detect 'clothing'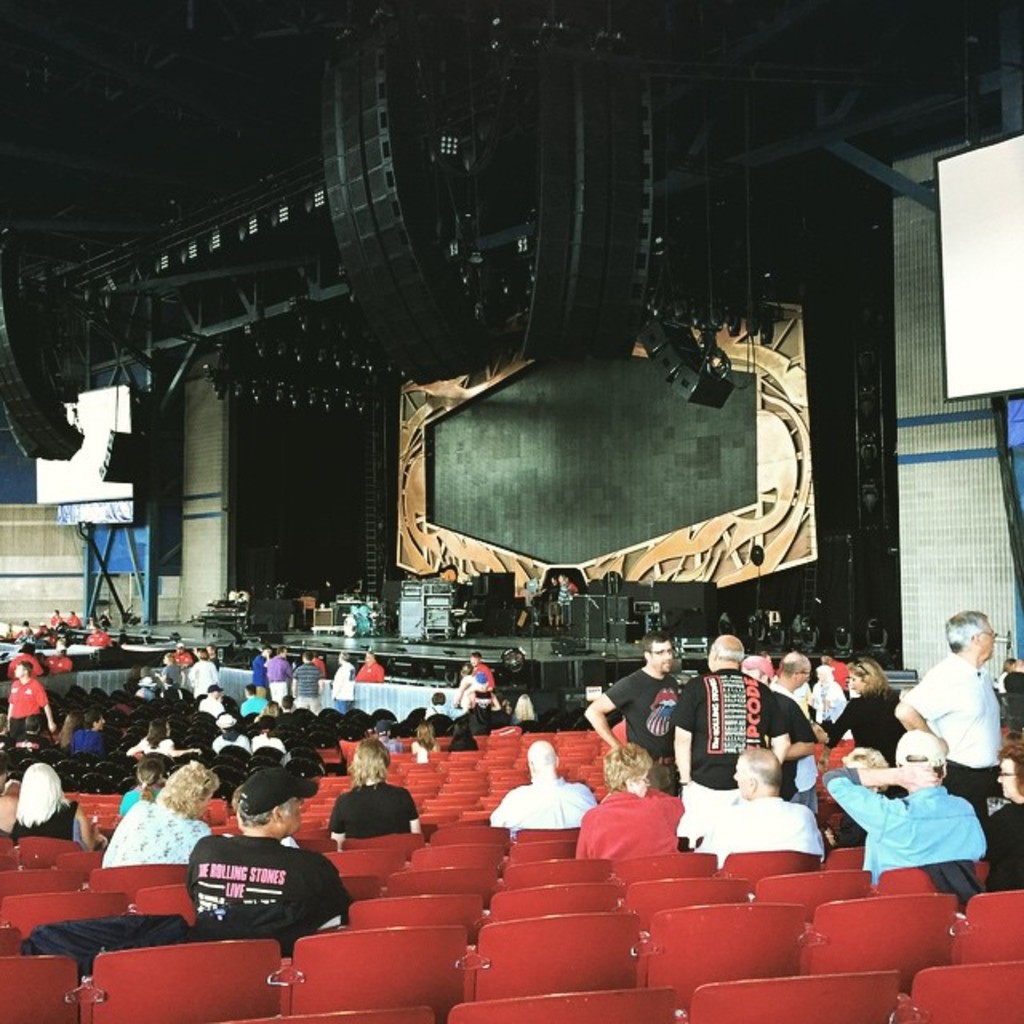
detection(768, 685, 803, 722)
